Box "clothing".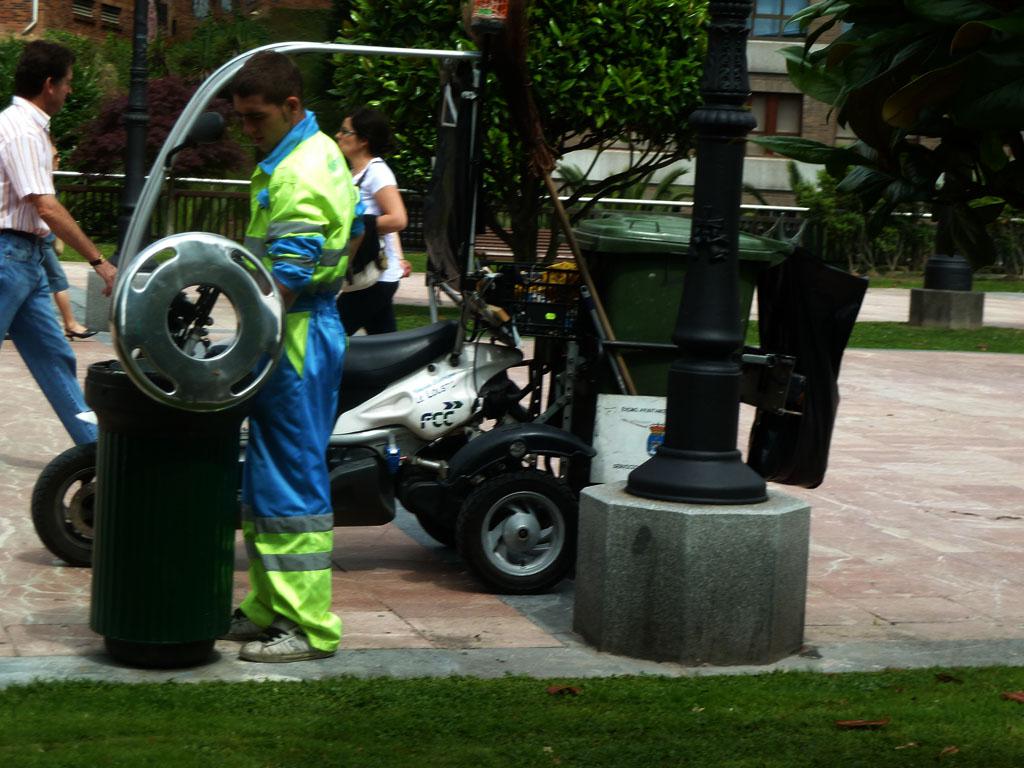
l=352, t=156, r=405, b=324.
